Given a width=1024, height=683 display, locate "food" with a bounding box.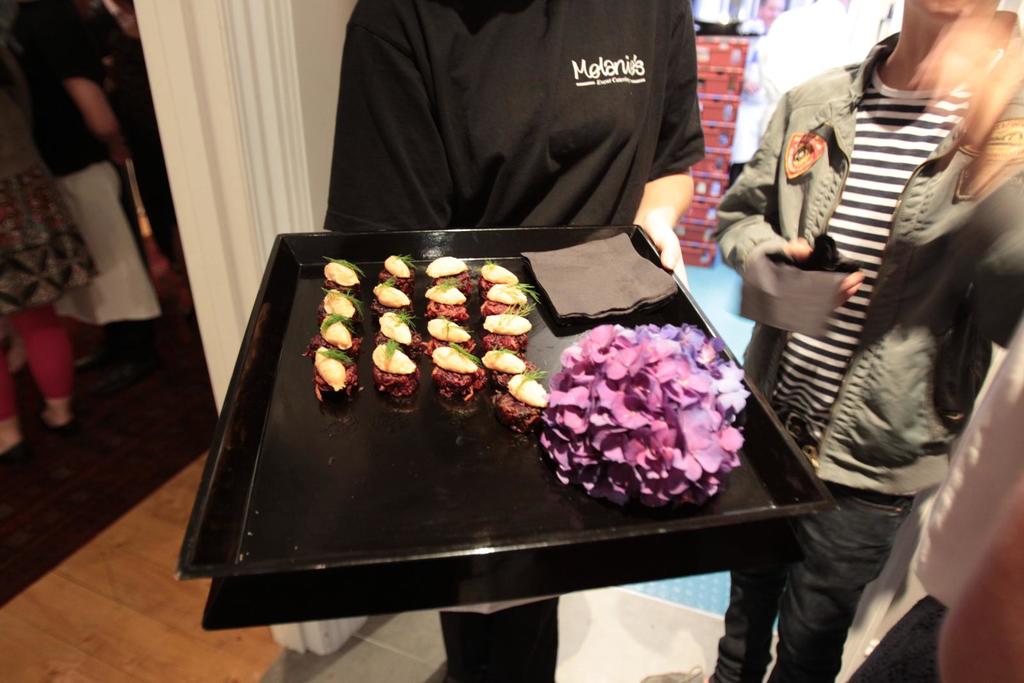
Located: x1=426, y1=280, x2=470, y2=320.
